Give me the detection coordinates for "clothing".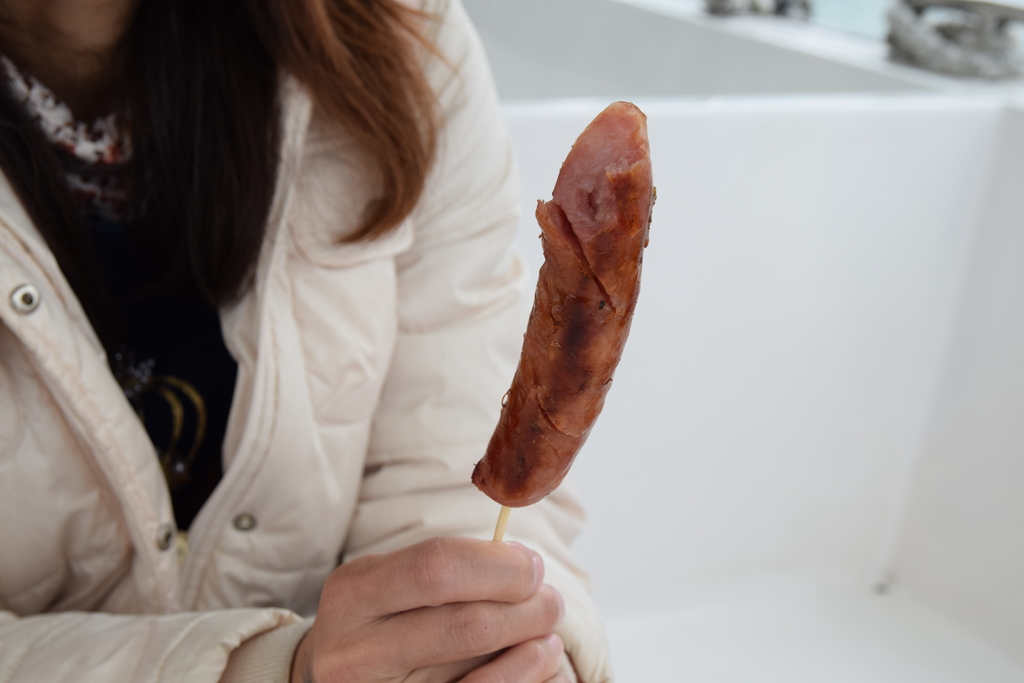
[12,39,648,655].
